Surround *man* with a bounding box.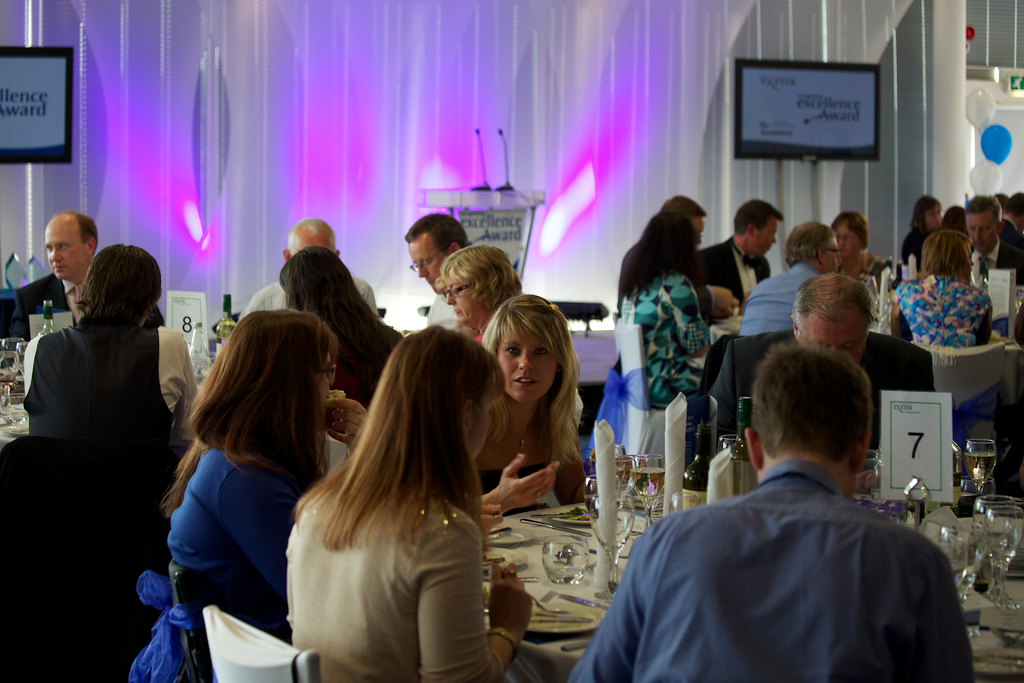
l=12, t=208, r=175, b=343.
